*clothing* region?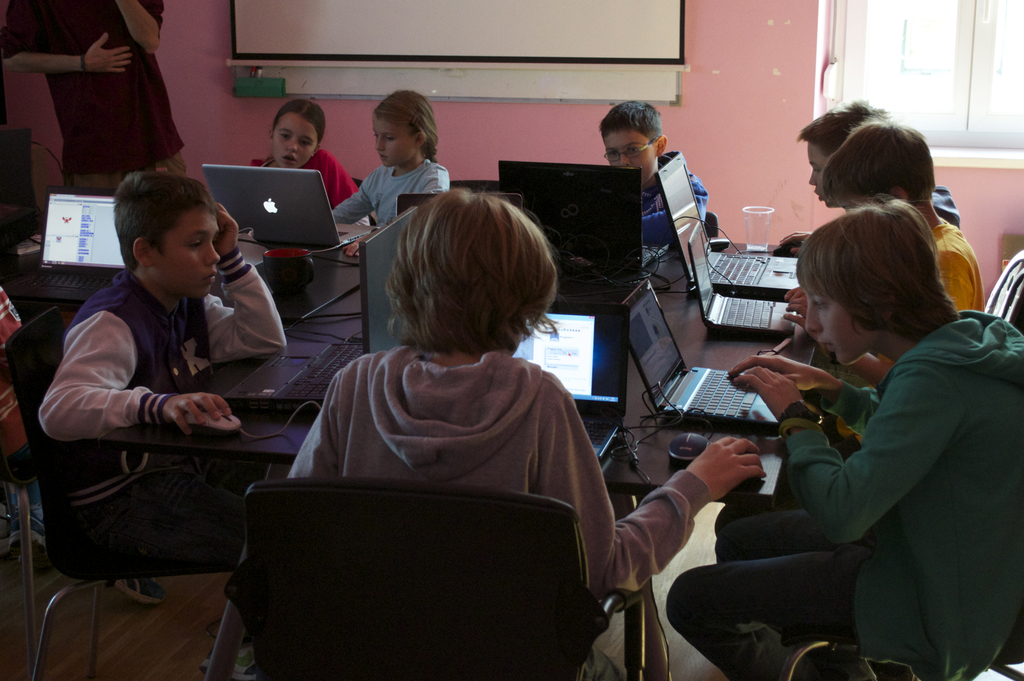
[247,154,358,212]
